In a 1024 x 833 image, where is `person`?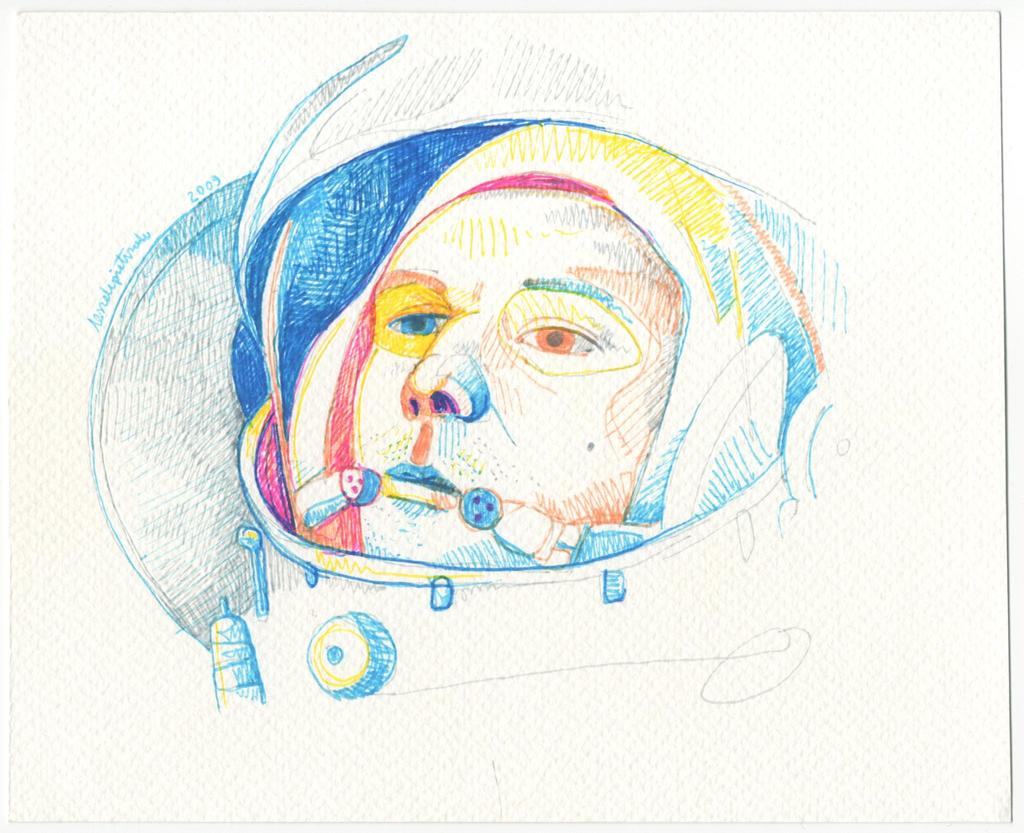
select_region(262, 114, 820, 705).
